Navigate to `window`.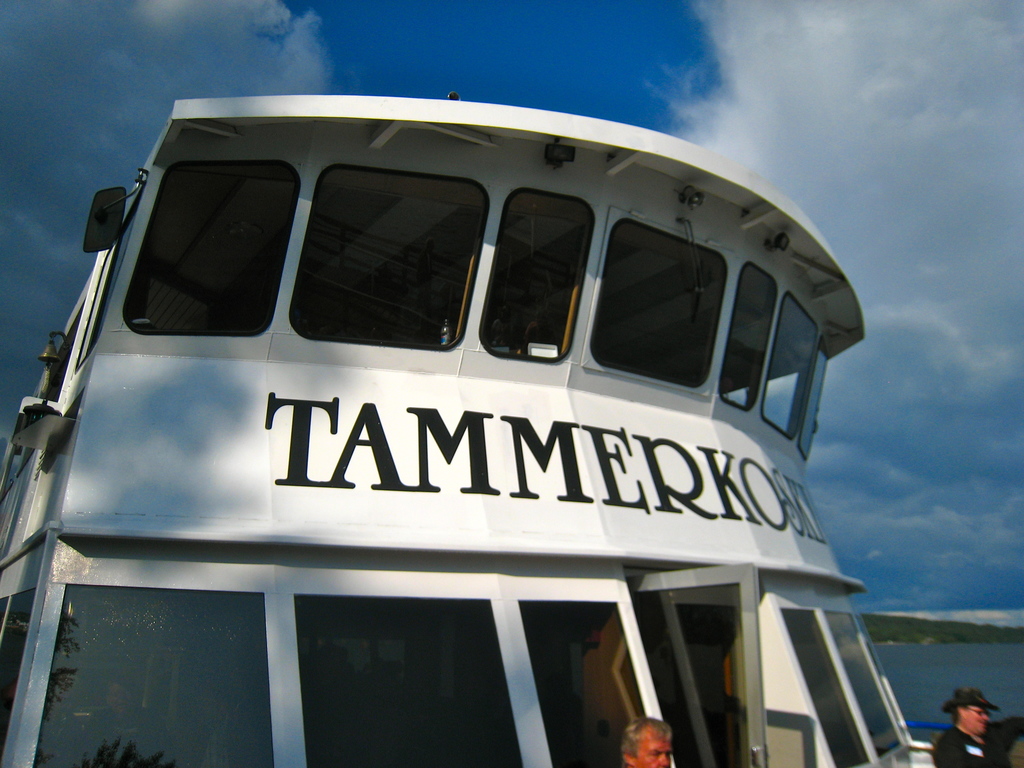
Navigation target: rect(294, 595, 525, 767).
